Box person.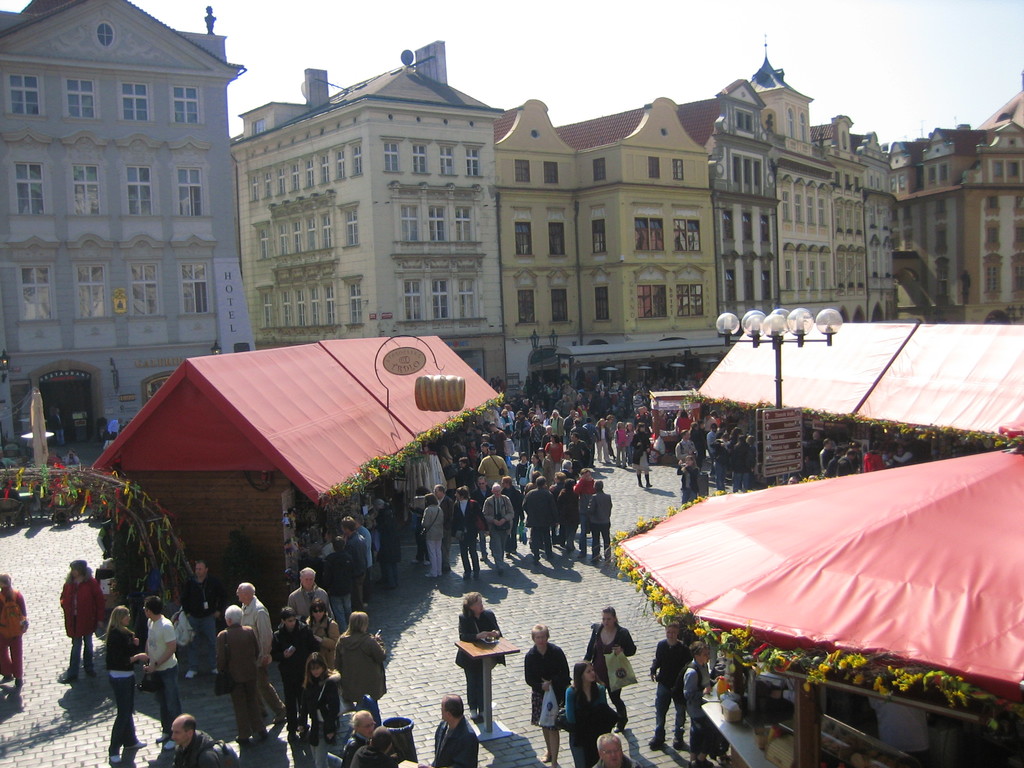
[186, 556, 228, 675].
